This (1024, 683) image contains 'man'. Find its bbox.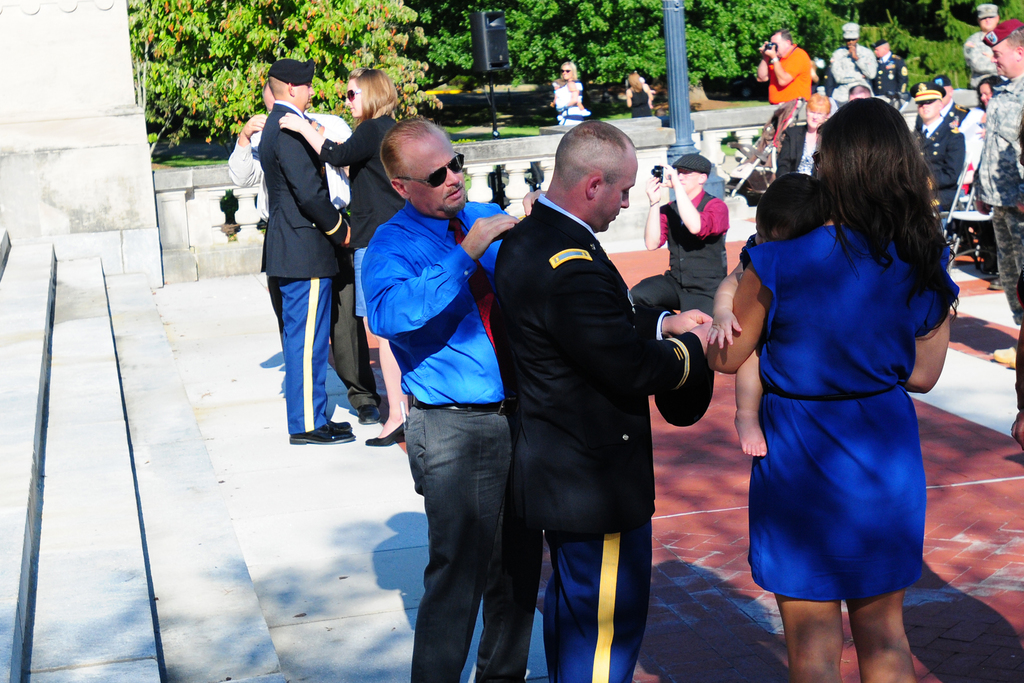
830, 17, 872, 92.
